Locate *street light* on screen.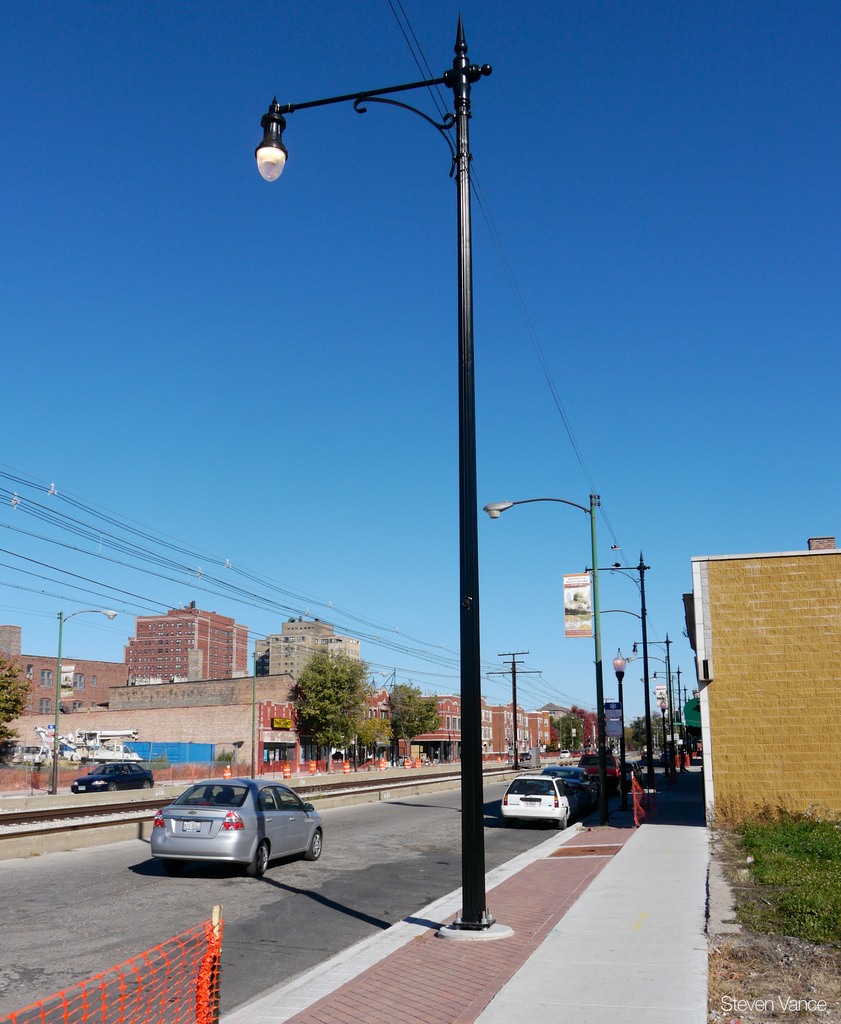
On screen at bbox=(658, 692, 669, 774).
